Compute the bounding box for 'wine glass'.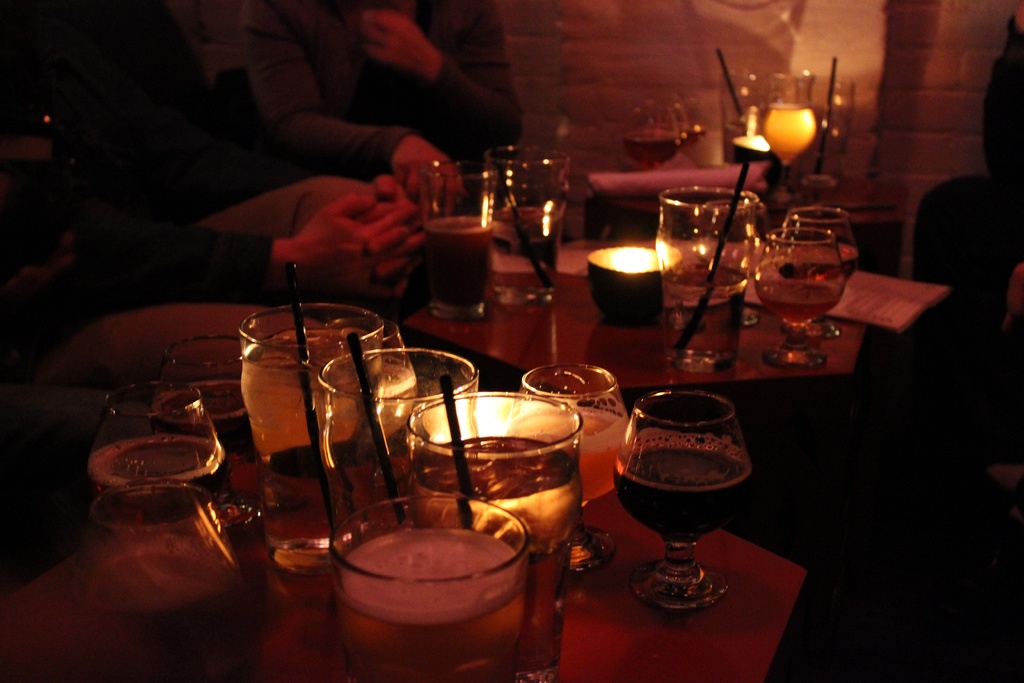
{"x1": 610, "y1": 390, "x2": 758, "y2": 609}.
